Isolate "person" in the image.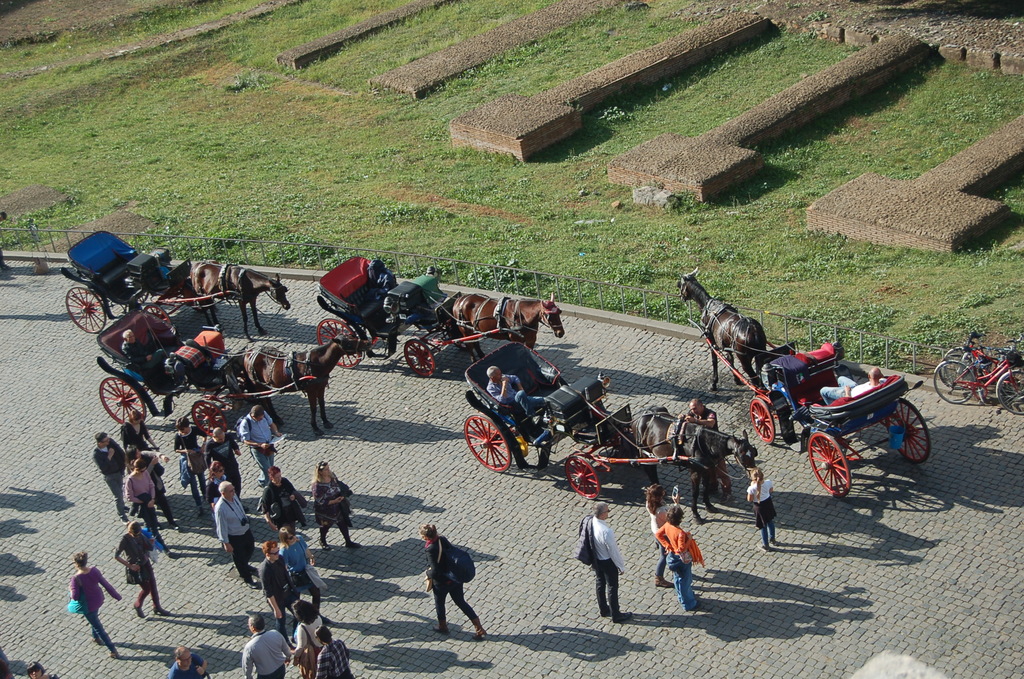
Isolated region: Rect(166, 652, 200, 675).
